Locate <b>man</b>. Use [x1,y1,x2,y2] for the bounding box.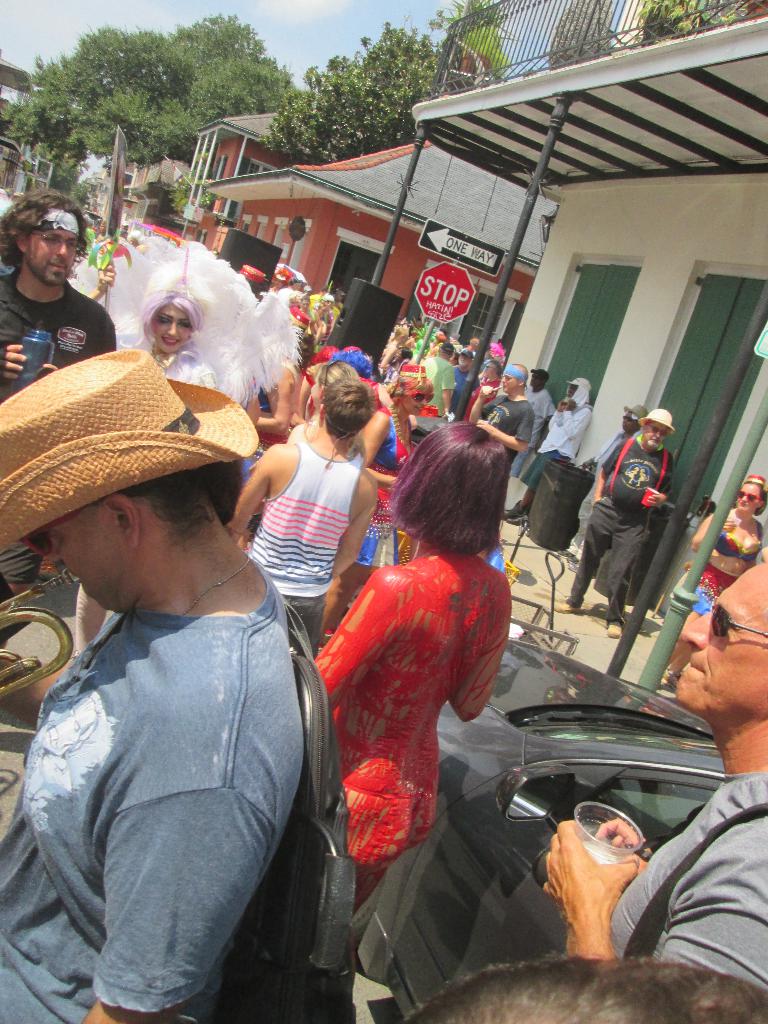
[452,348,480,414].
